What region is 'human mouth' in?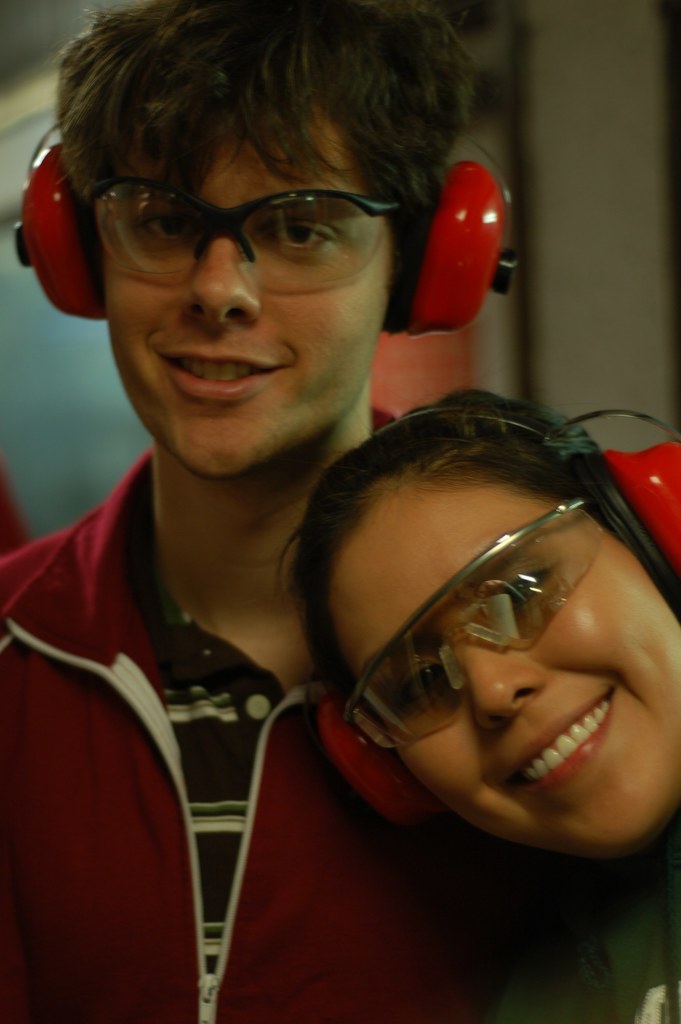
[519, 713, 635, 815].
